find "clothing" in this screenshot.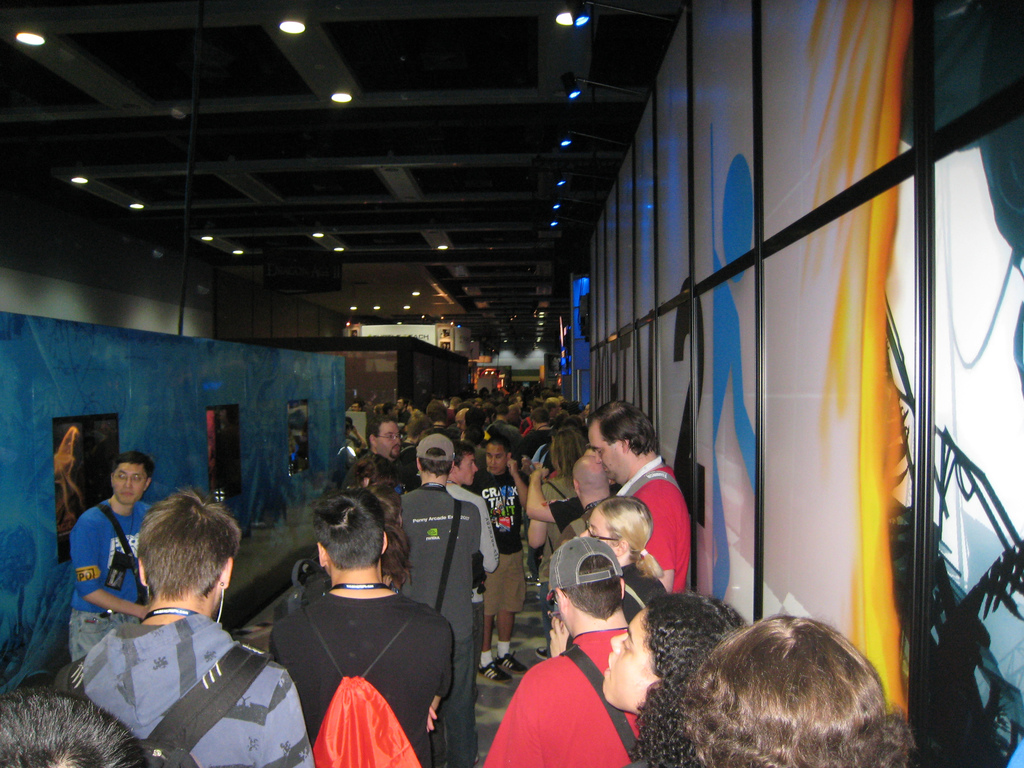
The bounding box for "clothing" is detection(482, 628, 650, 767).
